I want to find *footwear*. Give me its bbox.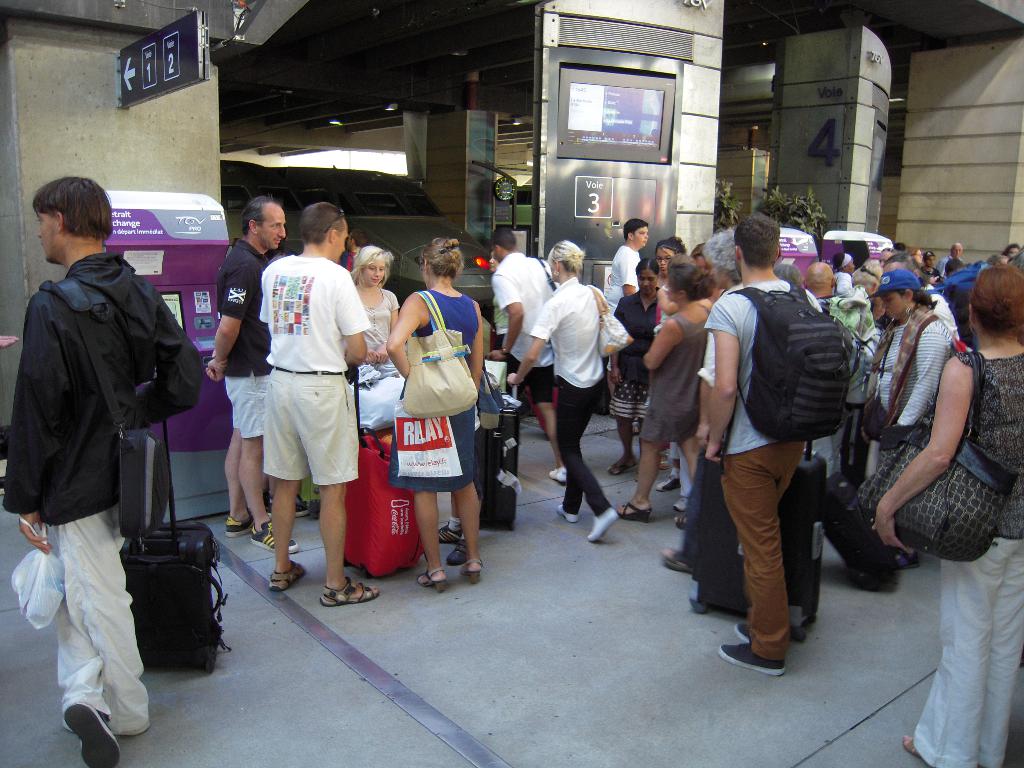
detection(669, 495, 689, 513).
